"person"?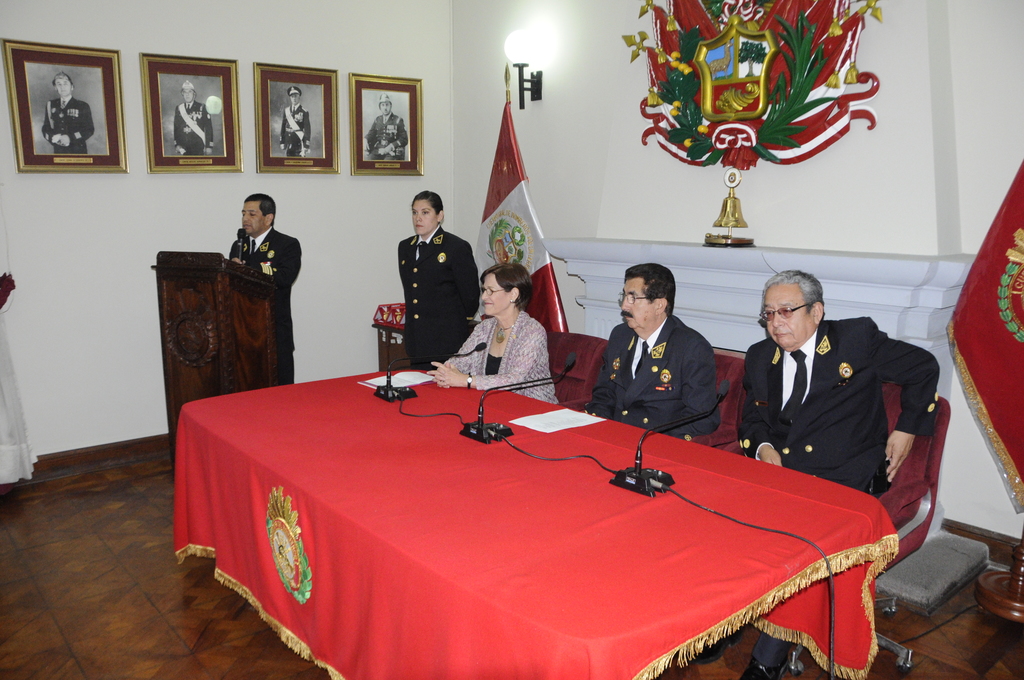
278:86:312:154
